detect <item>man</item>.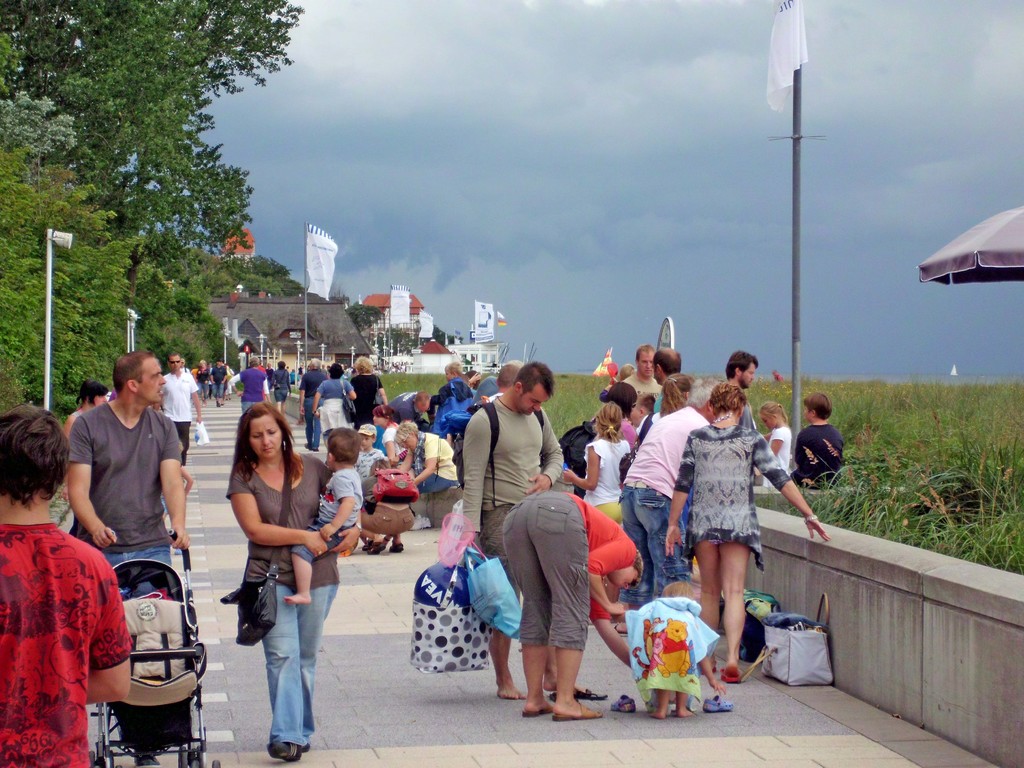
Detected at [460,361,566,698].
